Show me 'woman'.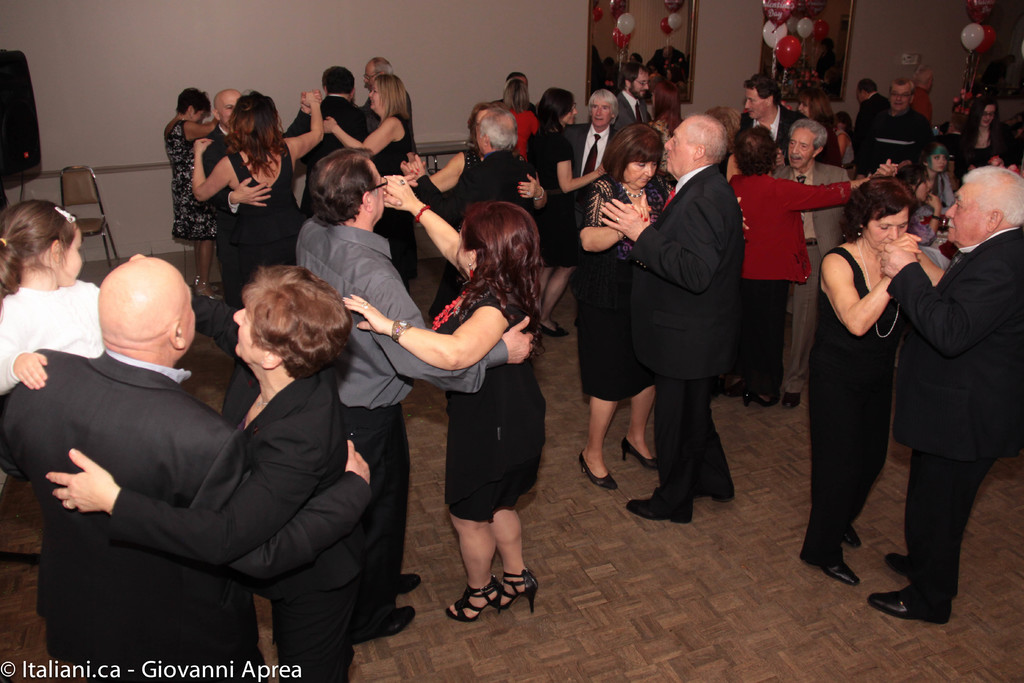
'woman' is here: l=805, t=173, r=922, b=588.
